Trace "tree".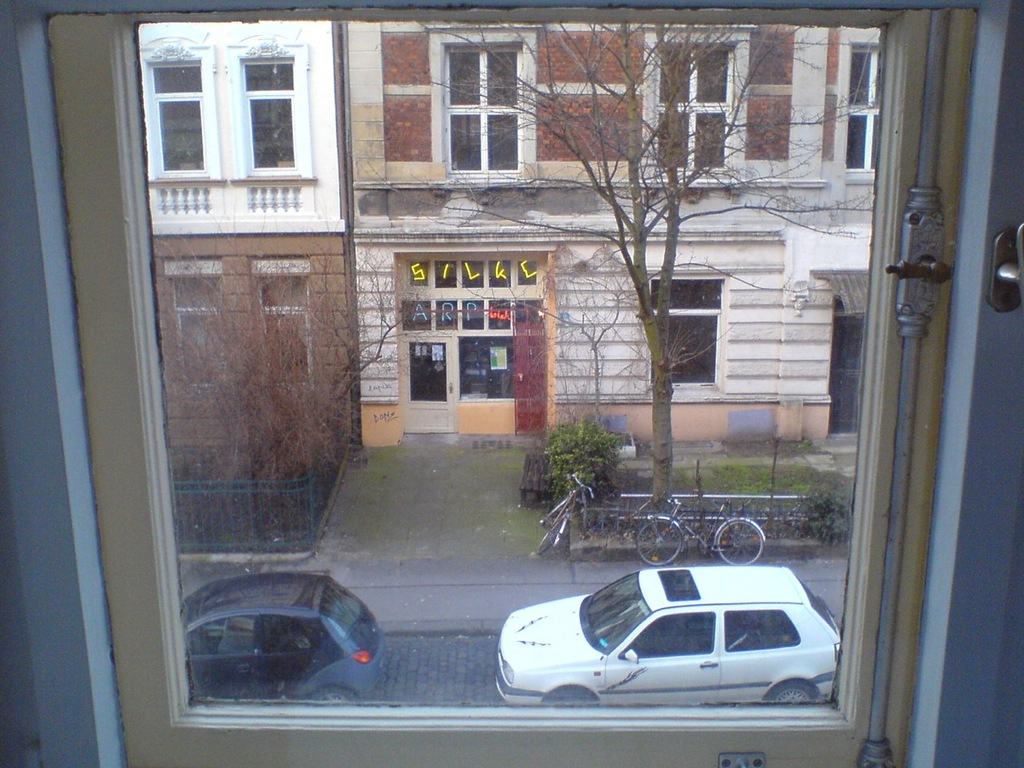
Traced to 219,230,419,590.
